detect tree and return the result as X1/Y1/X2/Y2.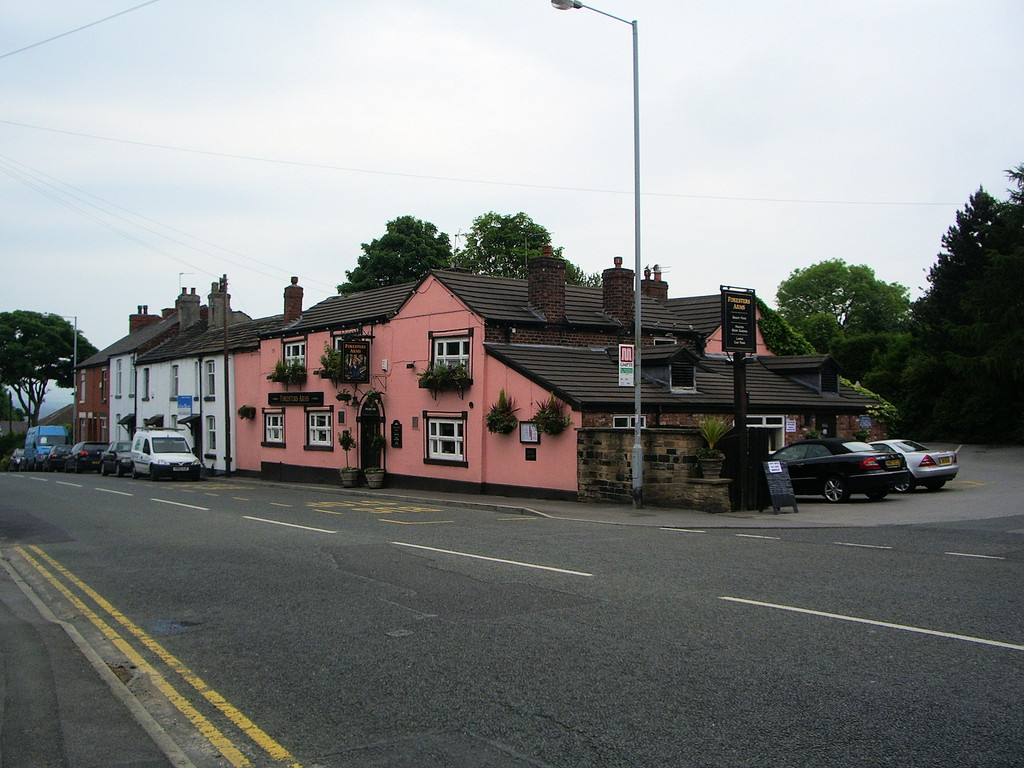
904/168/1023/374.
